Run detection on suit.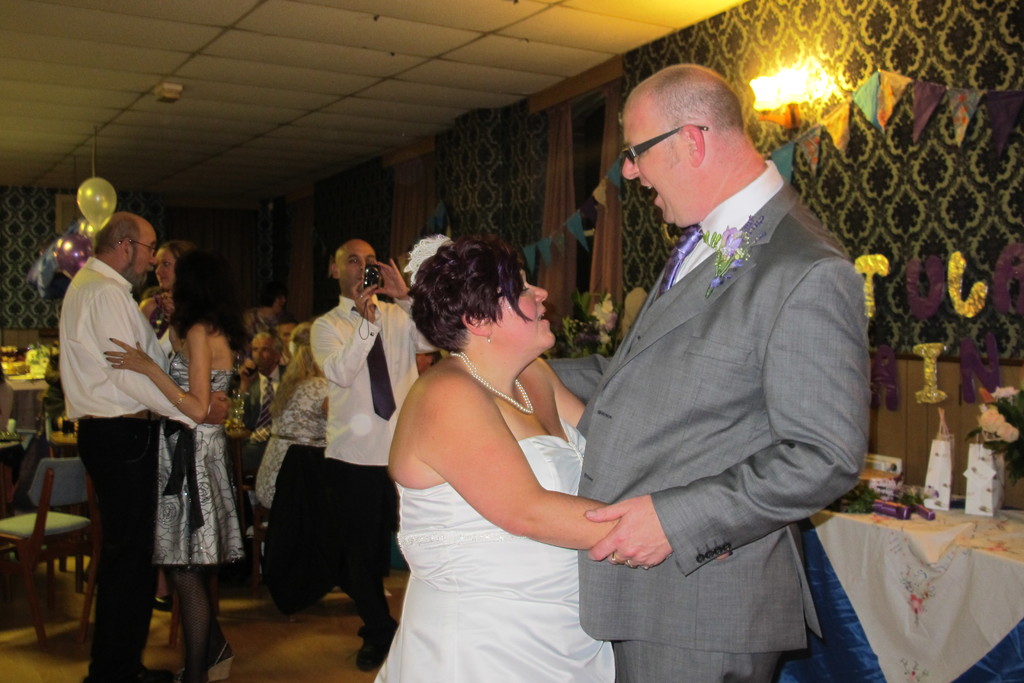
Result: box(541, 88, 876, 666).
